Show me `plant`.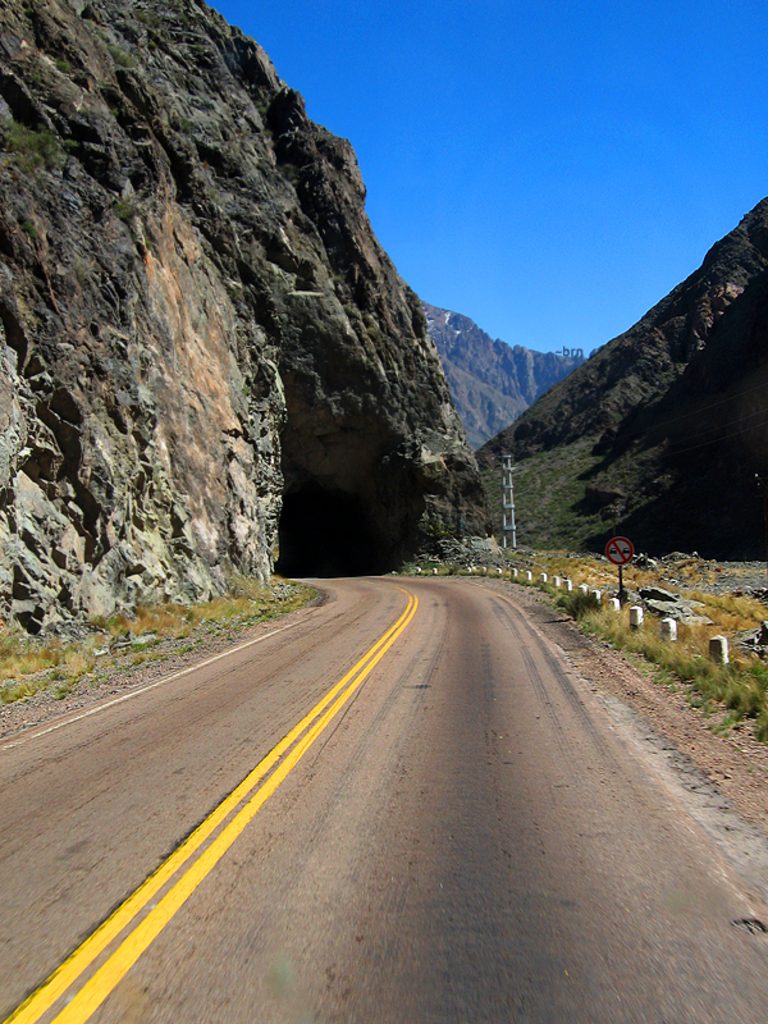
`plant` is here: <box>730,678,763,726</box>.
